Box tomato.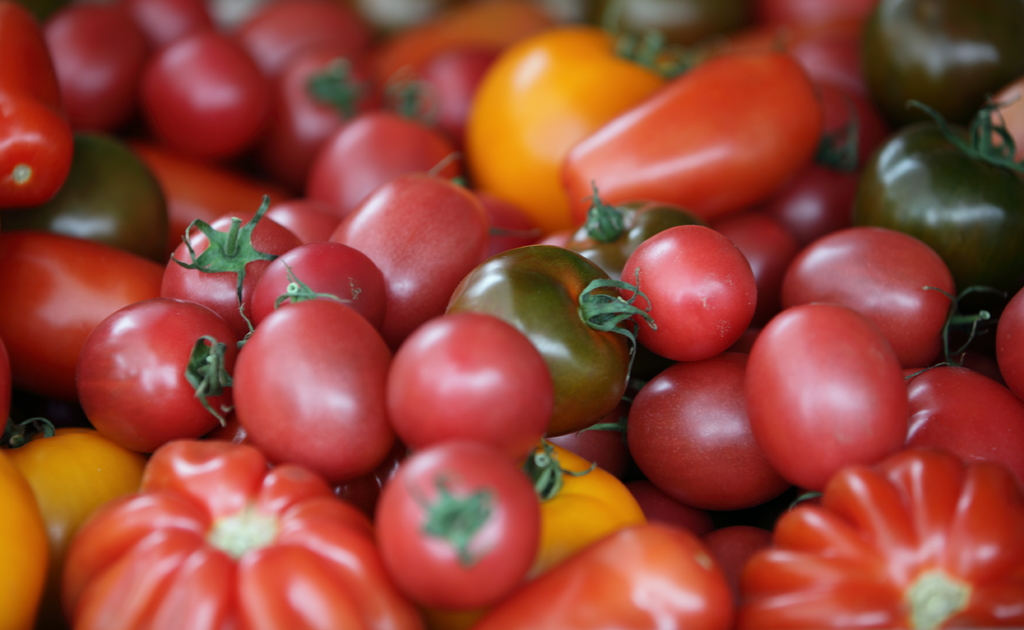
l=0, t=90, r=72, b=207.
